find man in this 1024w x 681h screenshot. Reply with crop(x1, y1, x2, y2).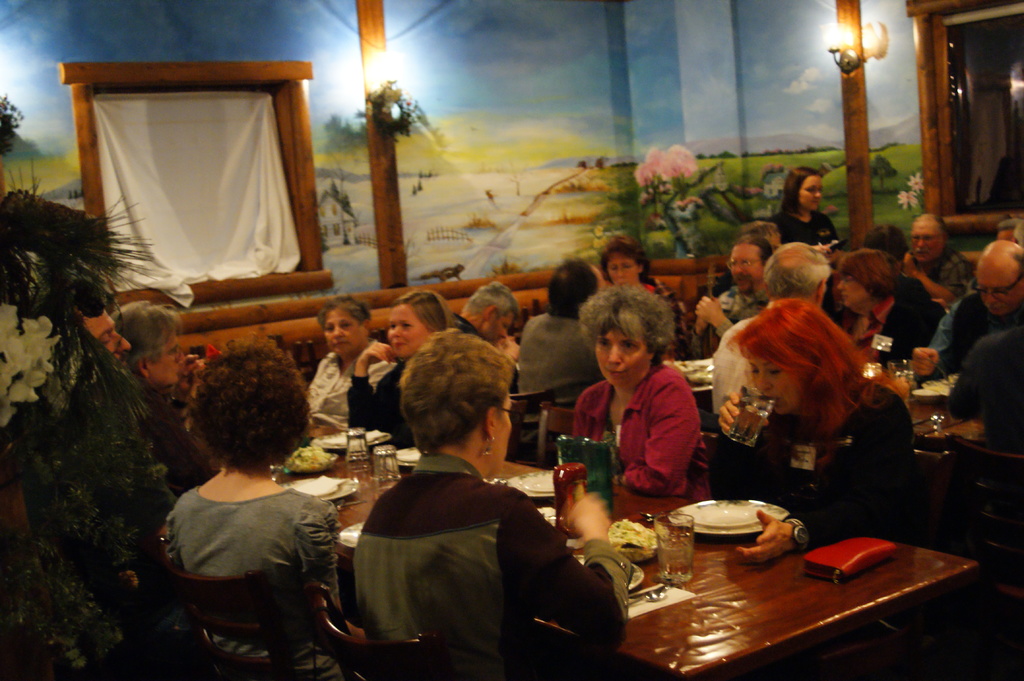
crop(74, 304, 132, 363).
